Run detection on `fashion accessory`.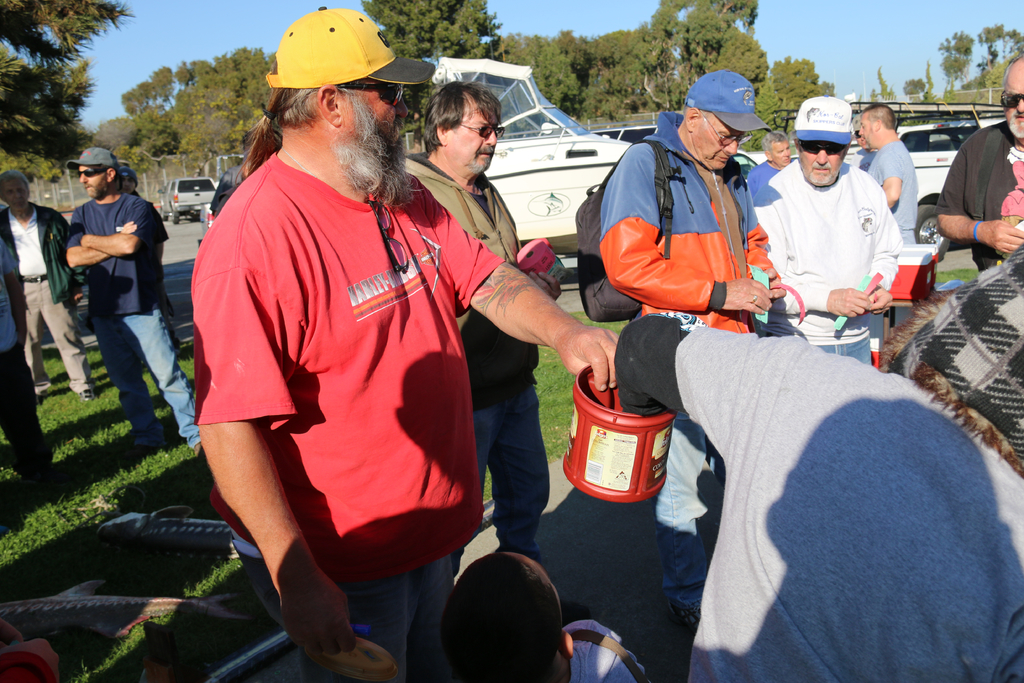
Result: BBox(22, 270, 47, 284).
